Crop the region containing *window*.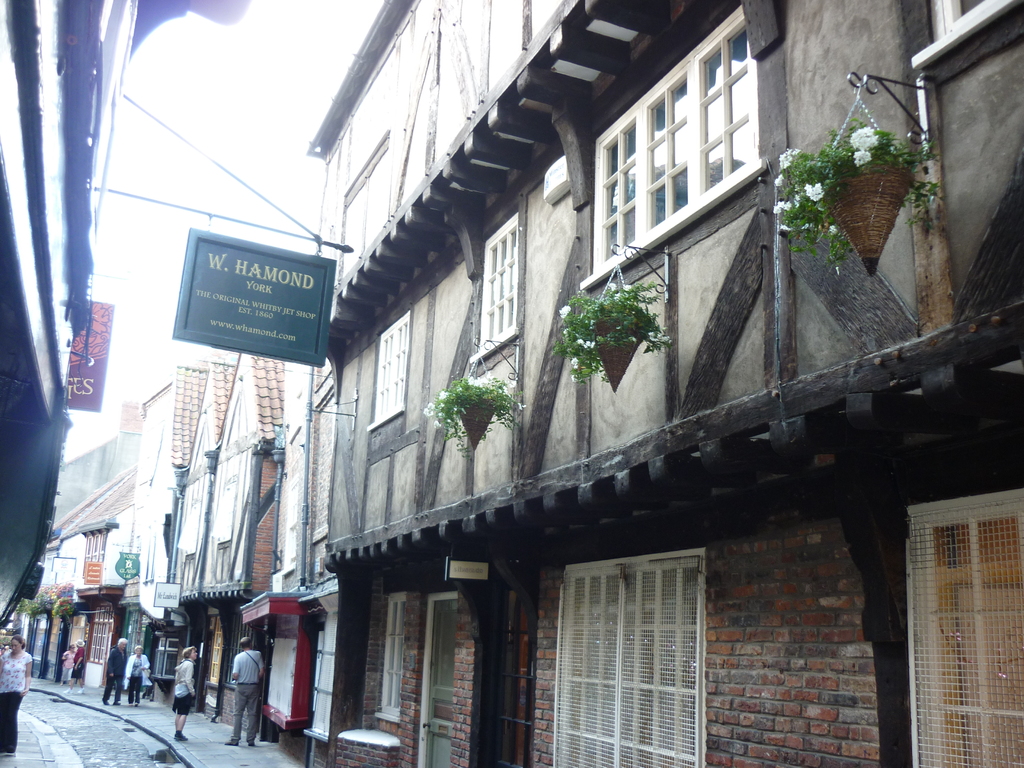
Crop region: select_region(477, 212, 521, 351).
